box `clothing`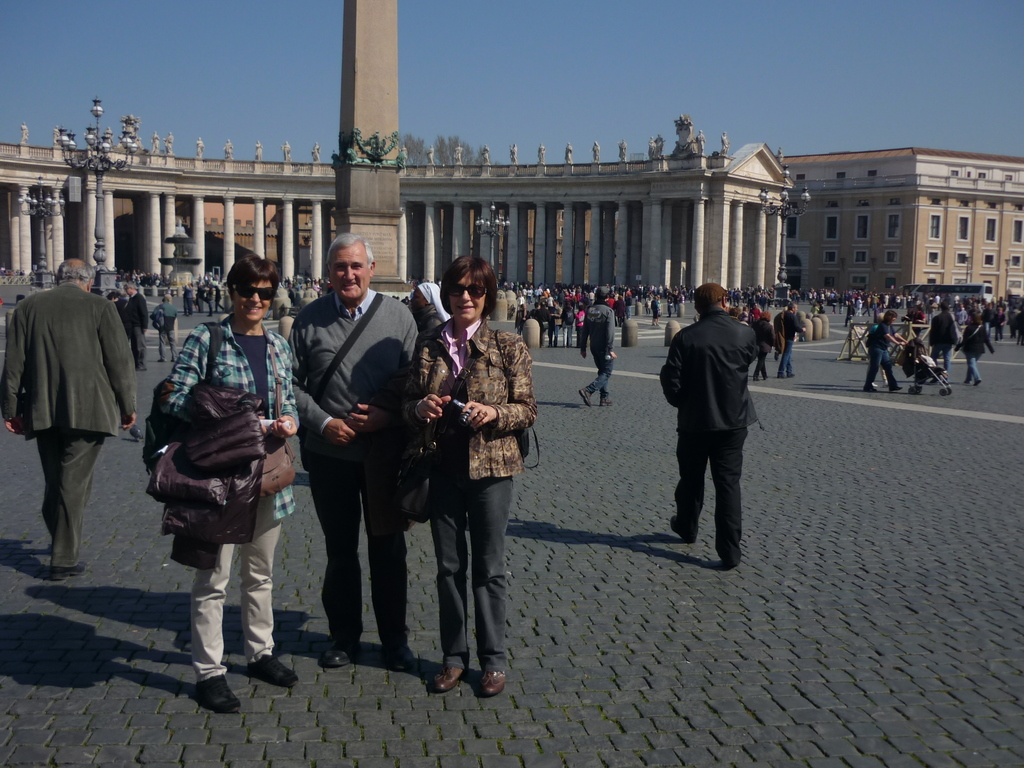
x1=856, y1=300, x2=861, y2=314
